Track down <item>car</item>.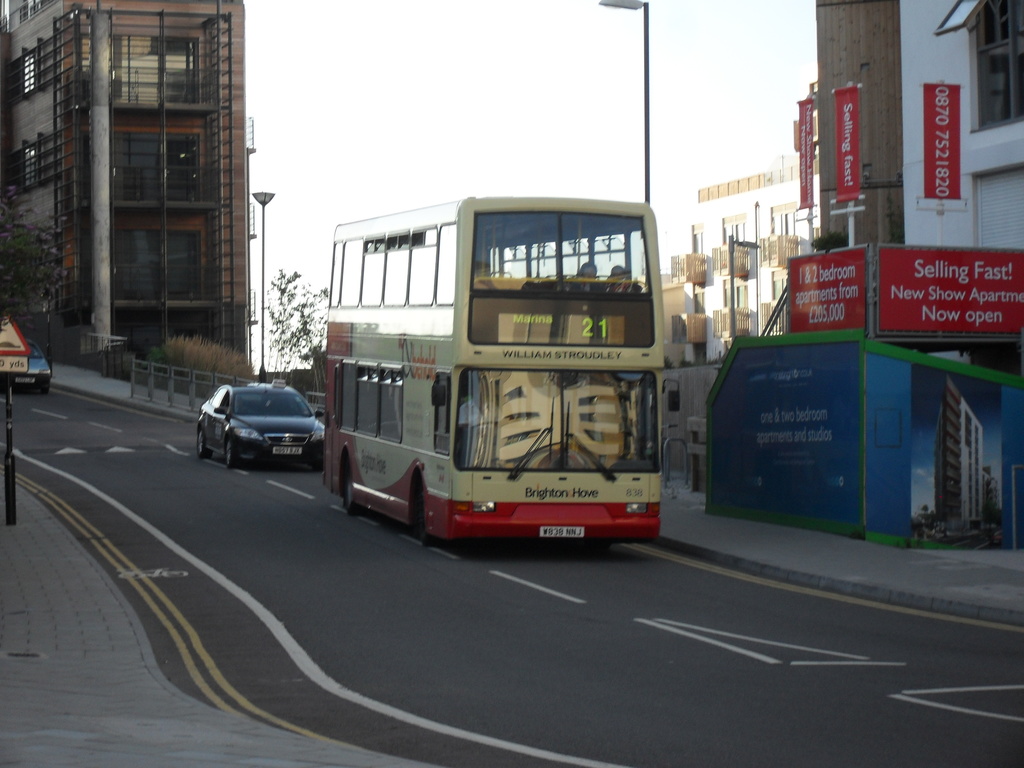
Tracked to pyautogui.locateOnScreen(189, 373, 327, 474).
